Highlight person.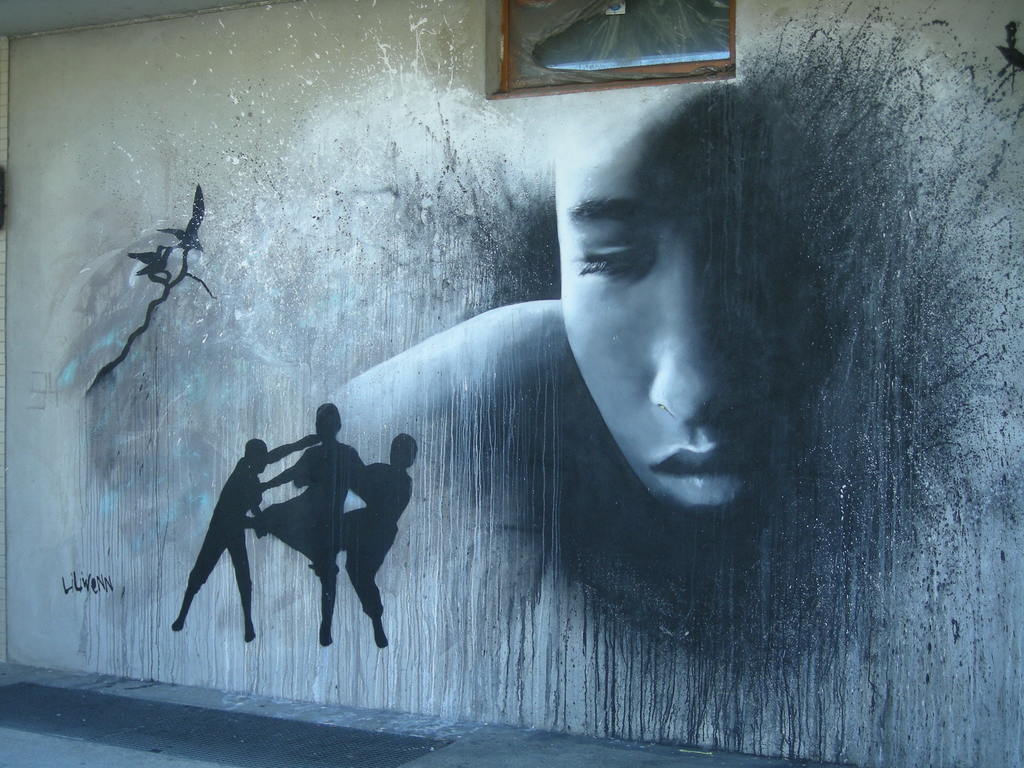
Highlighted region: rect(232, 401, 371, 647).
